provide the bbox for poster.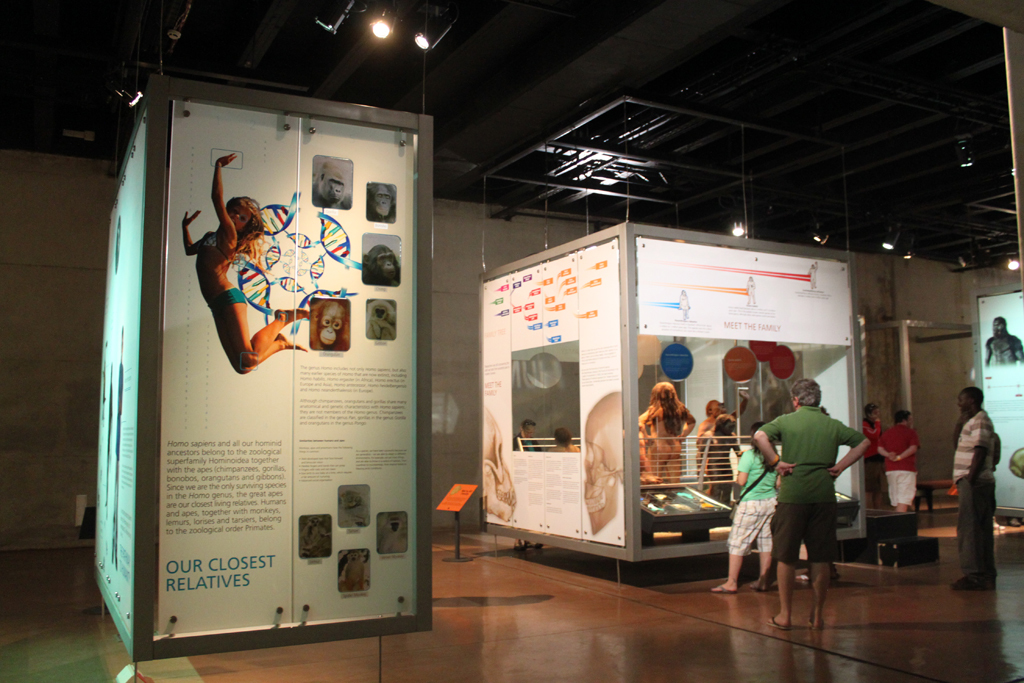
x1=981, y1=286, x2=1023, y2=505.
